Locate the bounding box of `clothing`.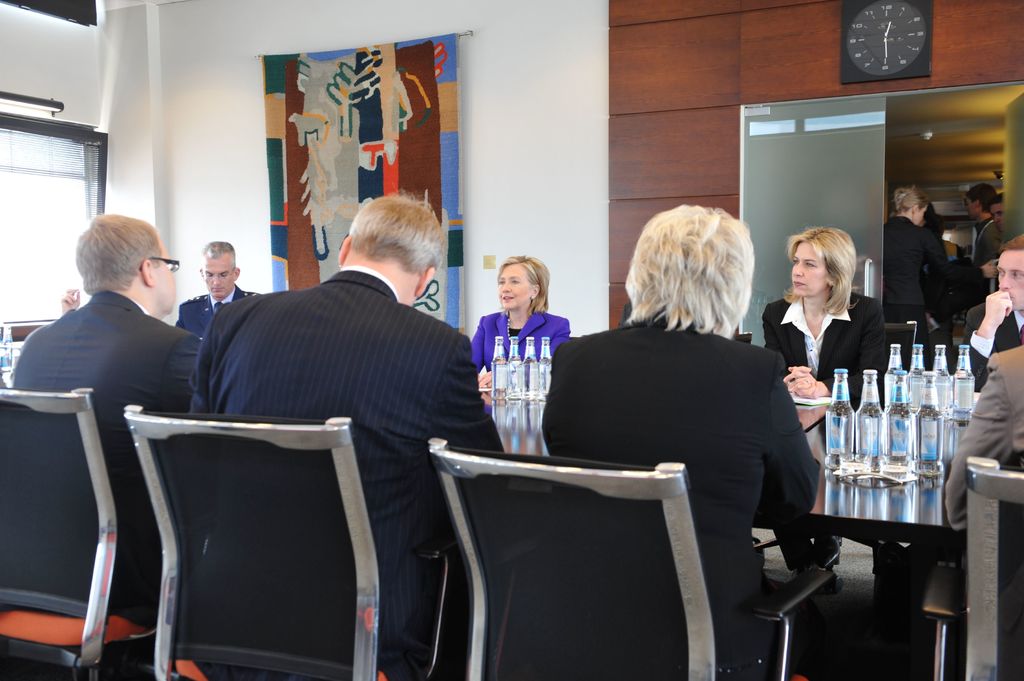
Bounding box: (968,214,1008,296).
